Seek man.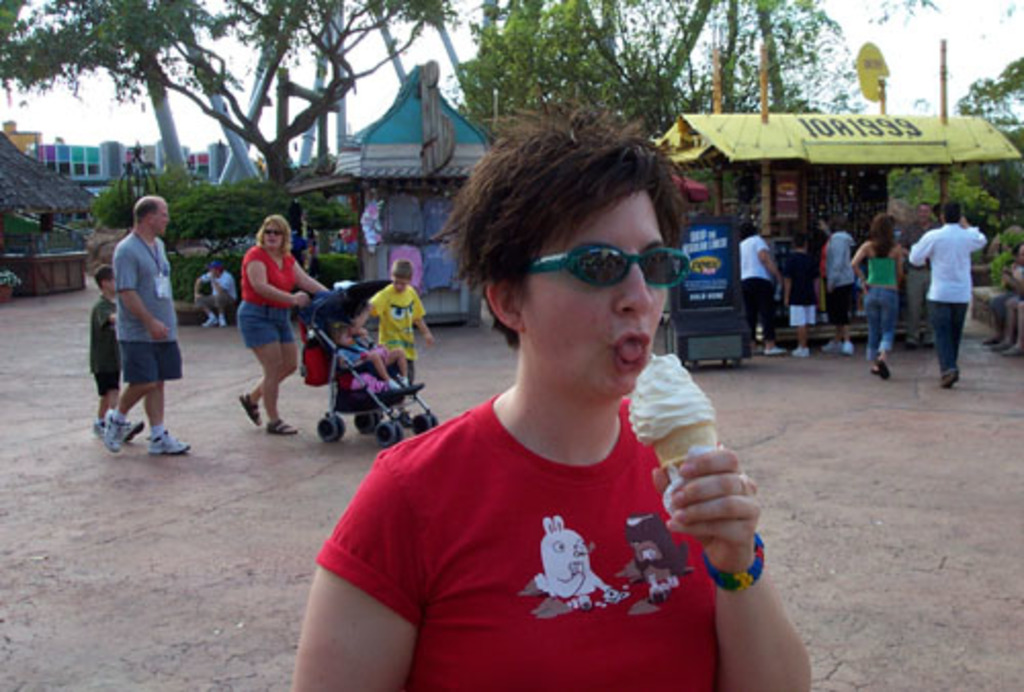
bbox=[895, 203, 946, 338].
